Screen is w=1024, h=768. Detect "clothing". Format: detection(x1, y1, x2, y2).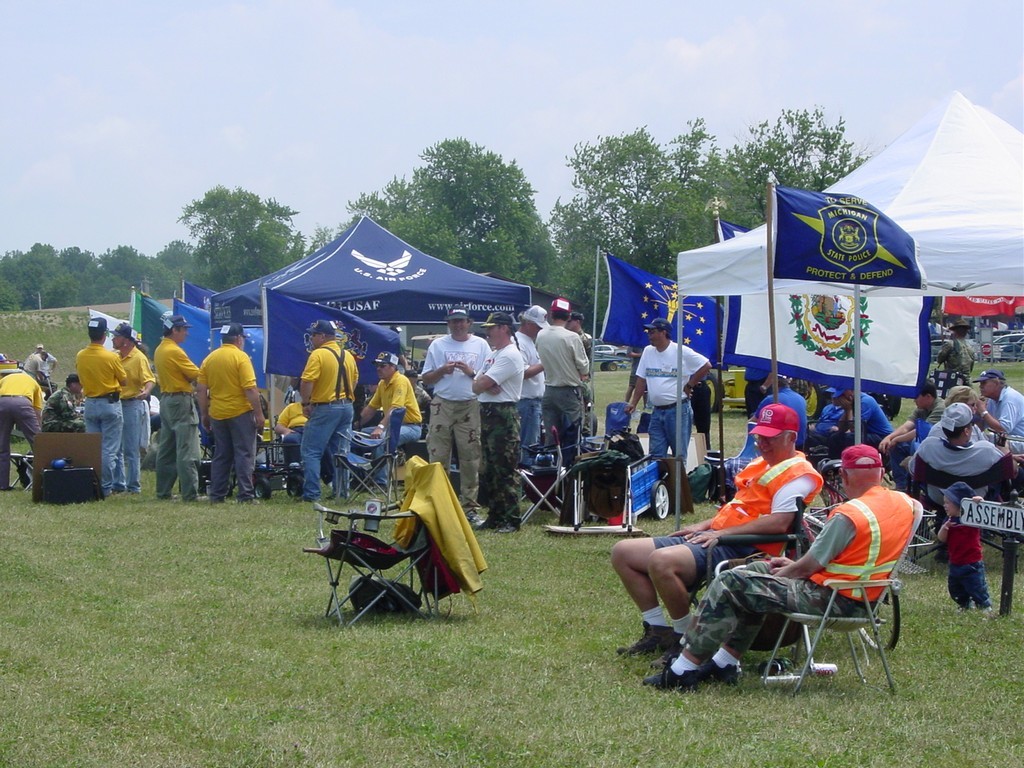
detection(353, 369, 422, 488).
